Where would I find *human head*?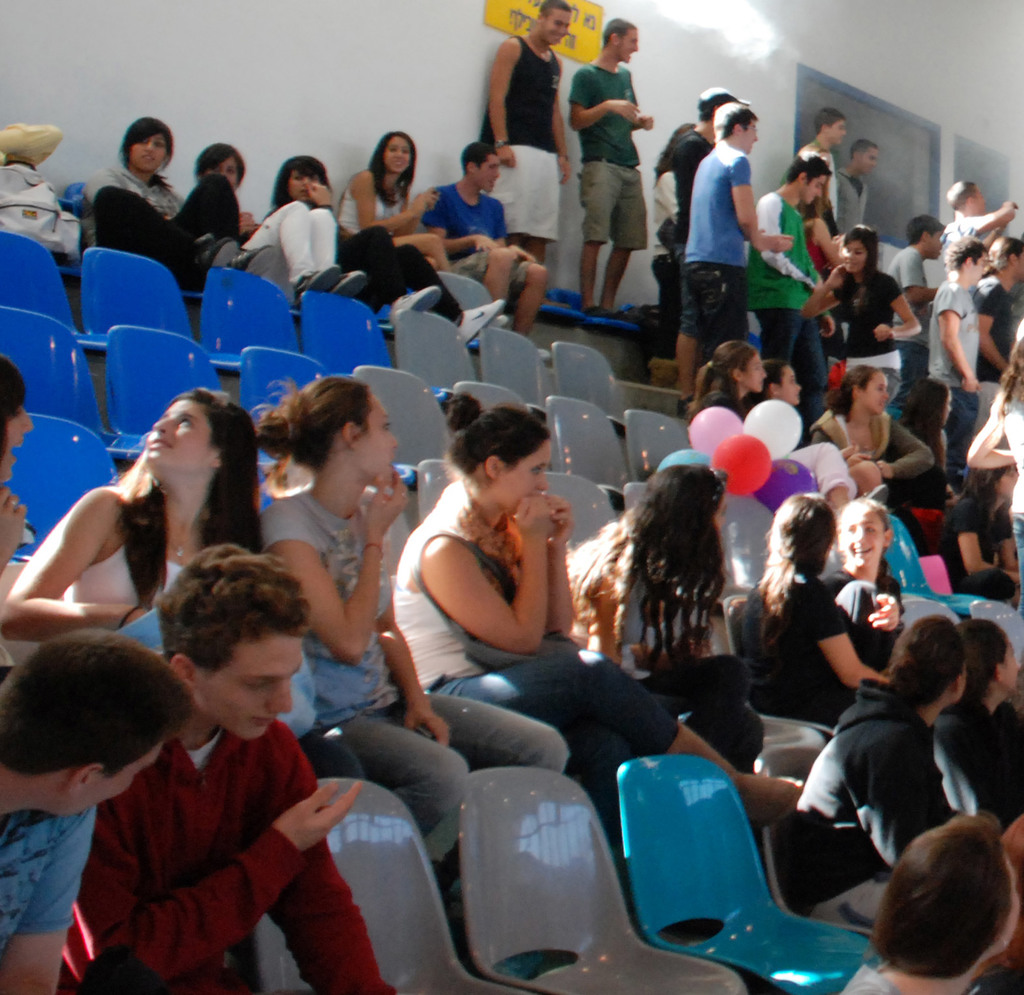
At select_region(442, 404, 553, 511).
